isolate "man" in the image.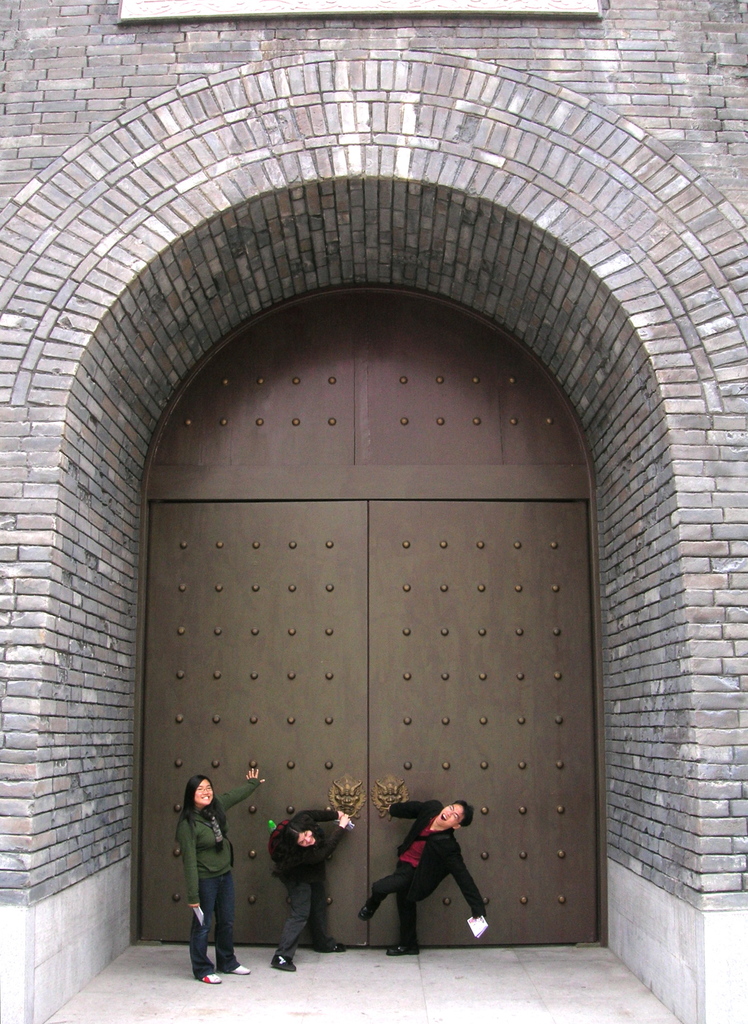
Isolated region: <bbox>370, 800, 502, 952</bbox>.
